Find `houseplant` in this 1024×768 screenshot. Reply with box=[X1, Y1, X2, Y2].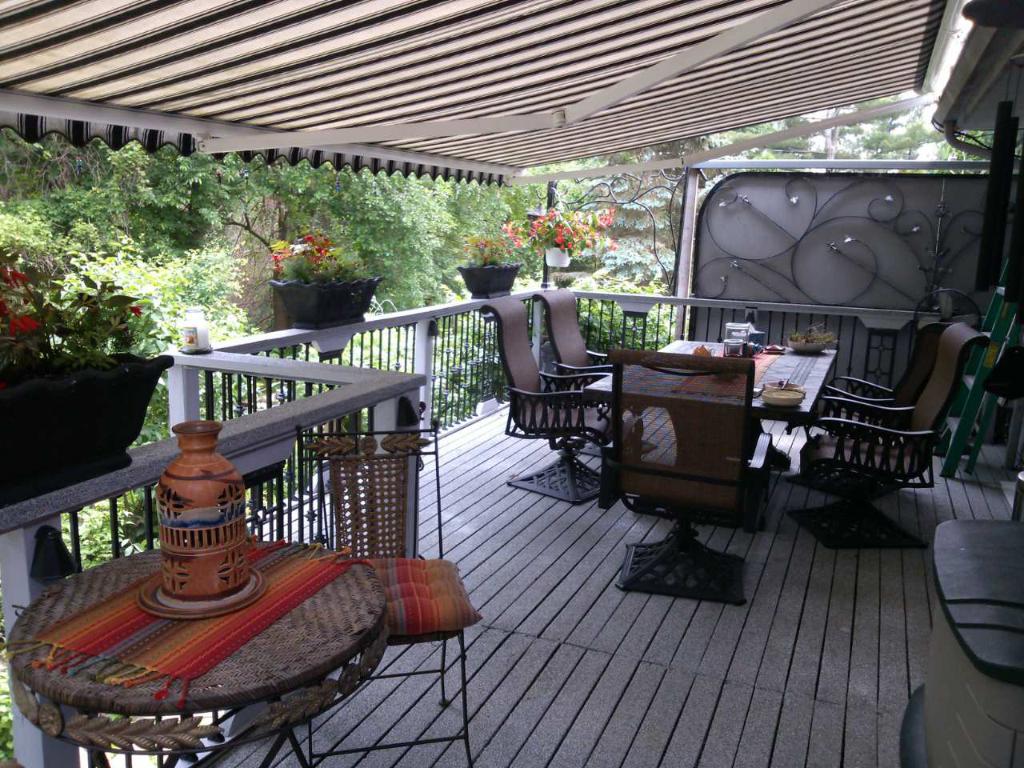
box=[262, 227, 385, 327].
